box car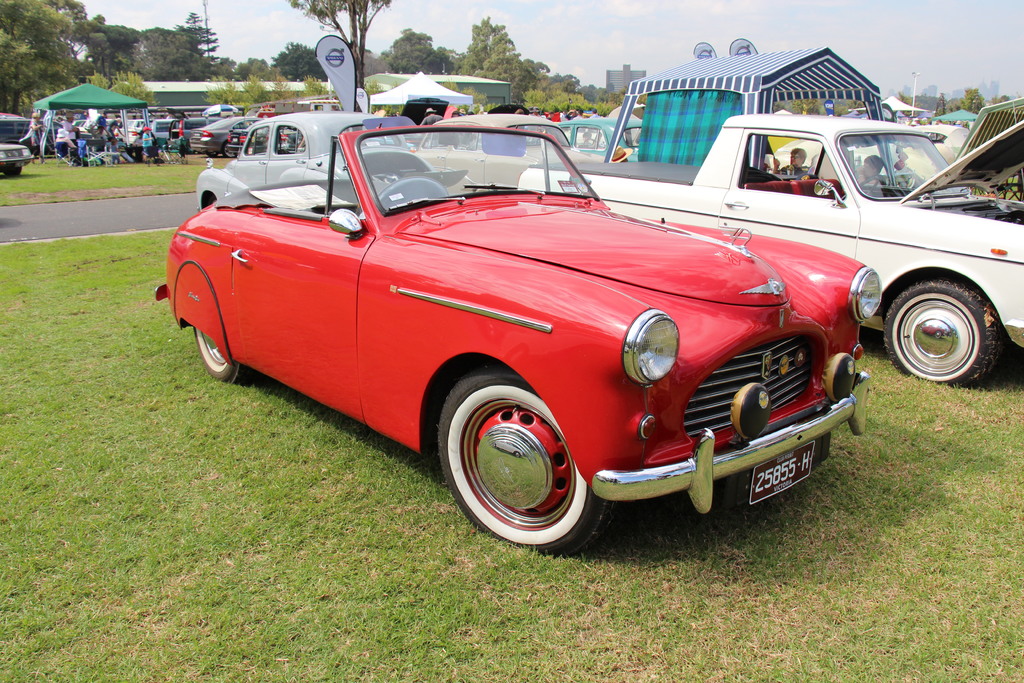
Rect(0, 143, 31, 179)
